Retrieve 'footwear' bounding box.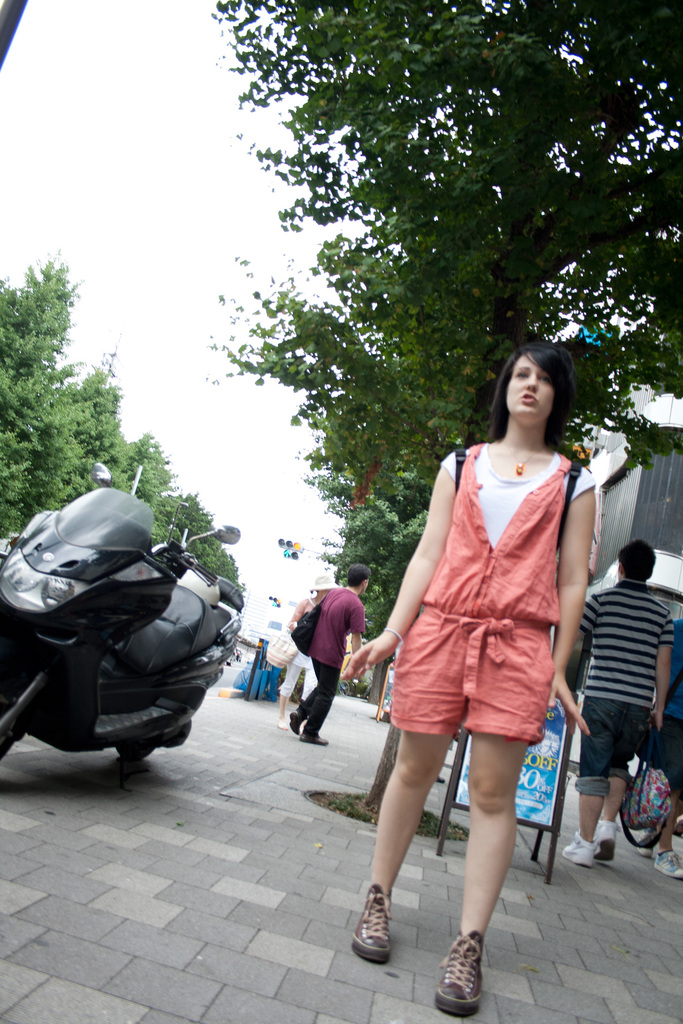
Bounding box: (x1=438, y1=945, x2=504, y2=1014).
